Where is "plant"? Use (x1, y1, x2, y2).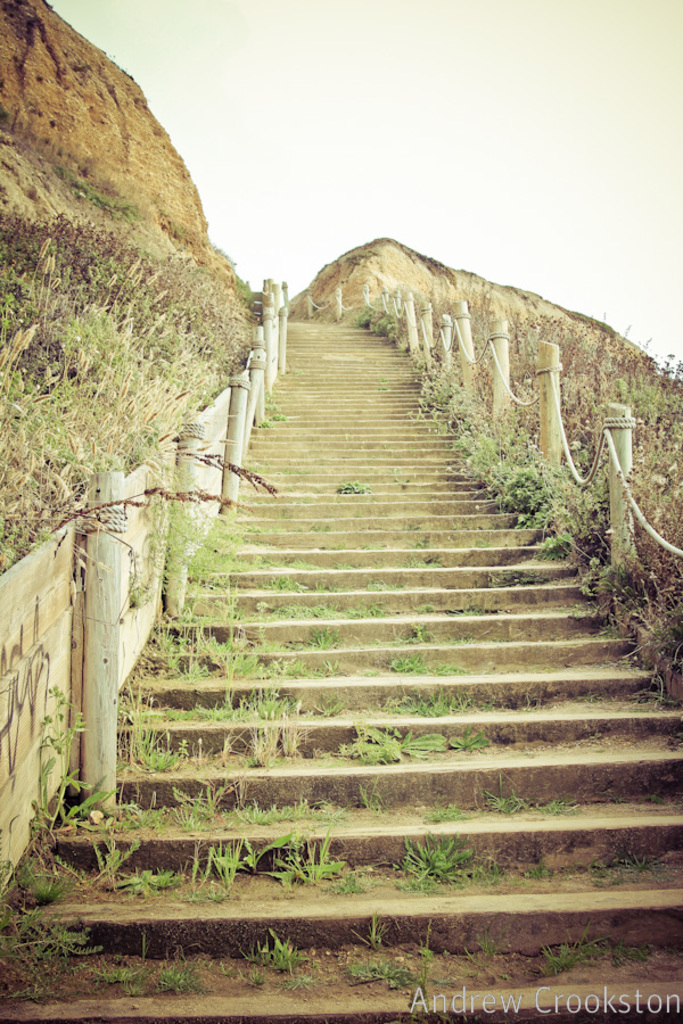
(274, 418, 286, 419).
